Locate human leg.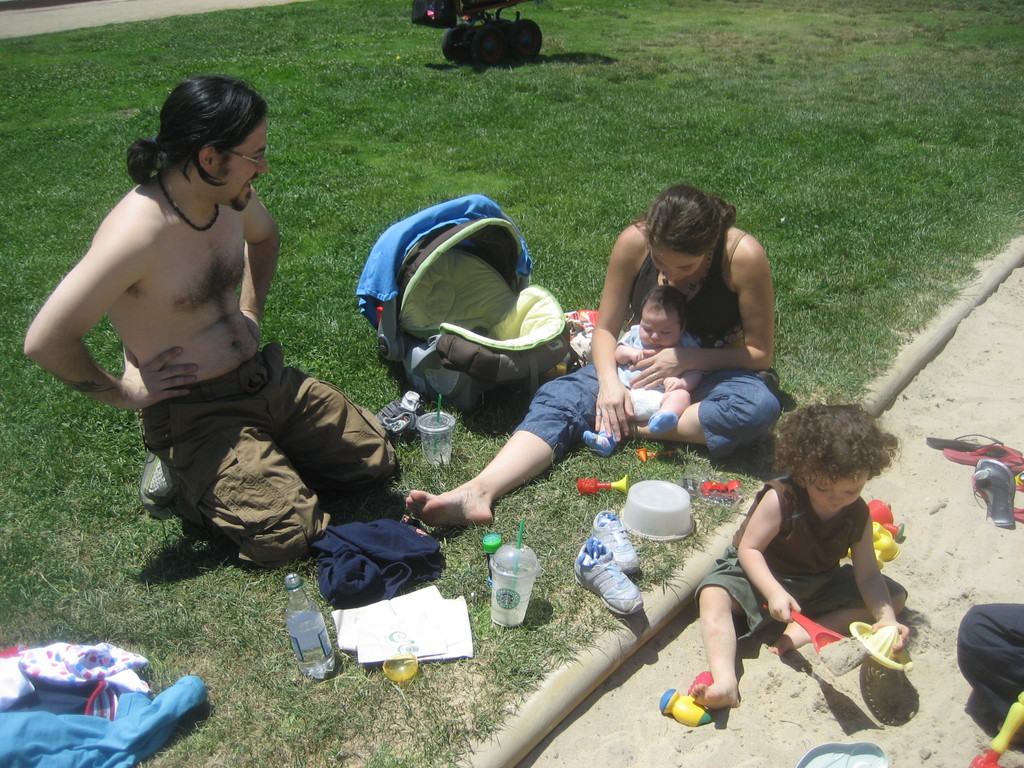
Bounding box: <box>142,406,340,552</box>.
